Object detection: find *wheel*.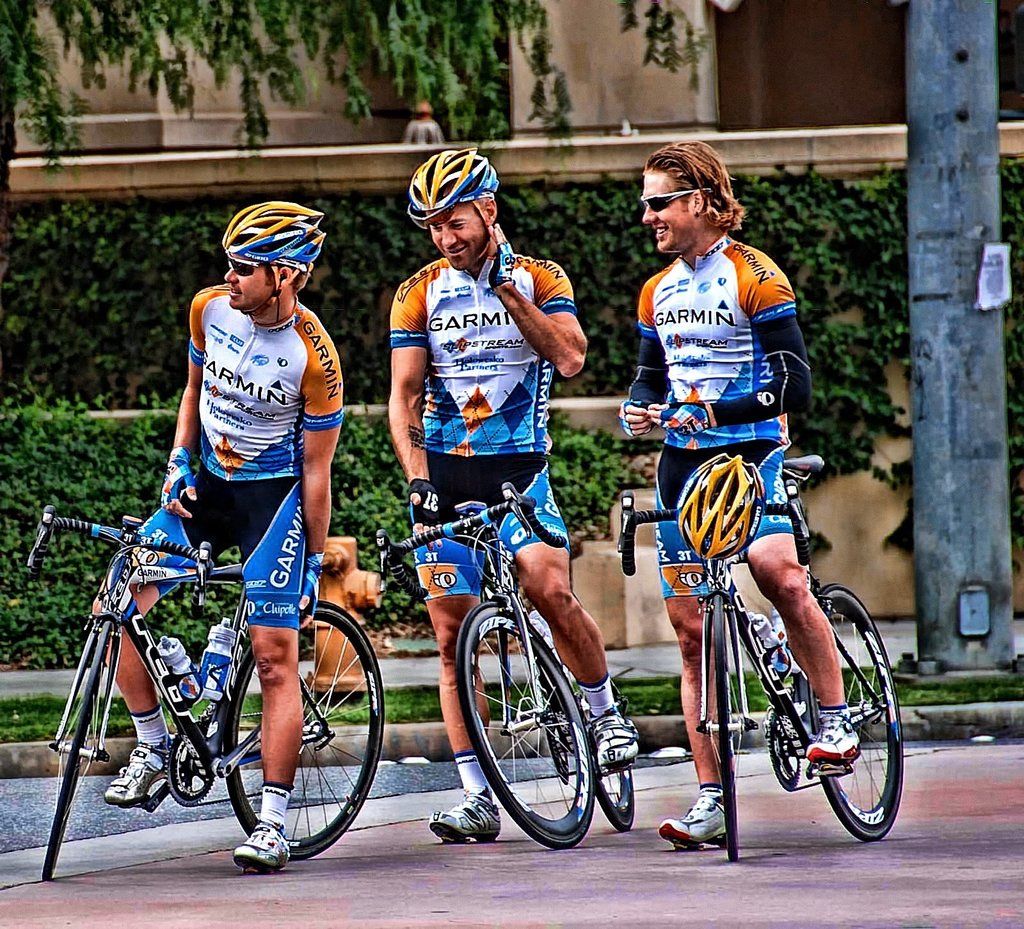
BBox(464, 615, 611, 852).
